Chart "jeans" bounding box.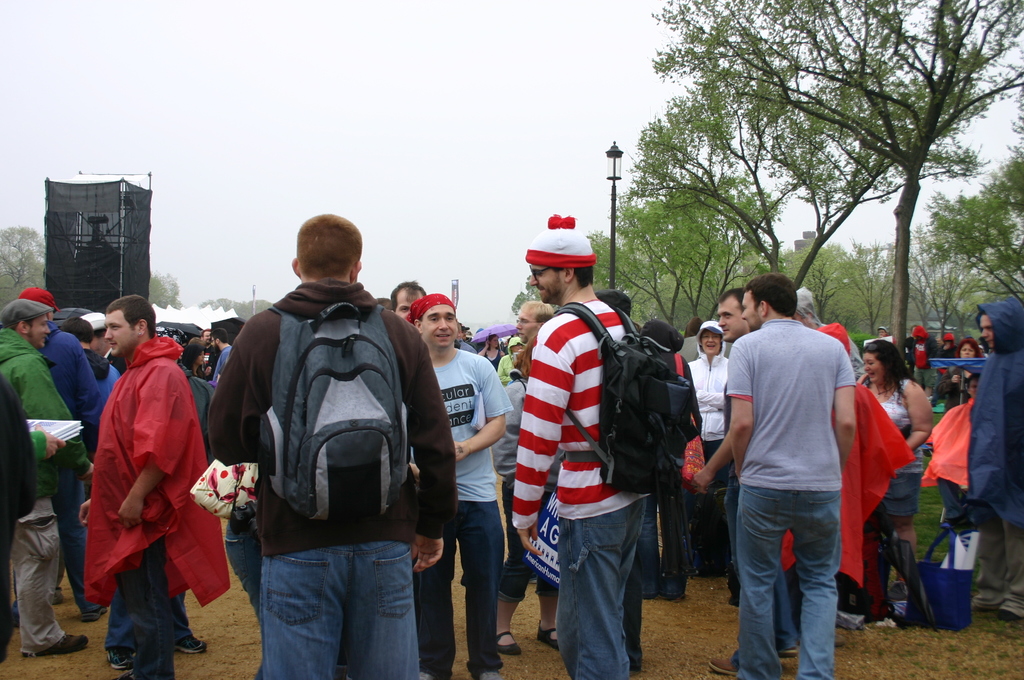
Charted: [417,494,506,664].
